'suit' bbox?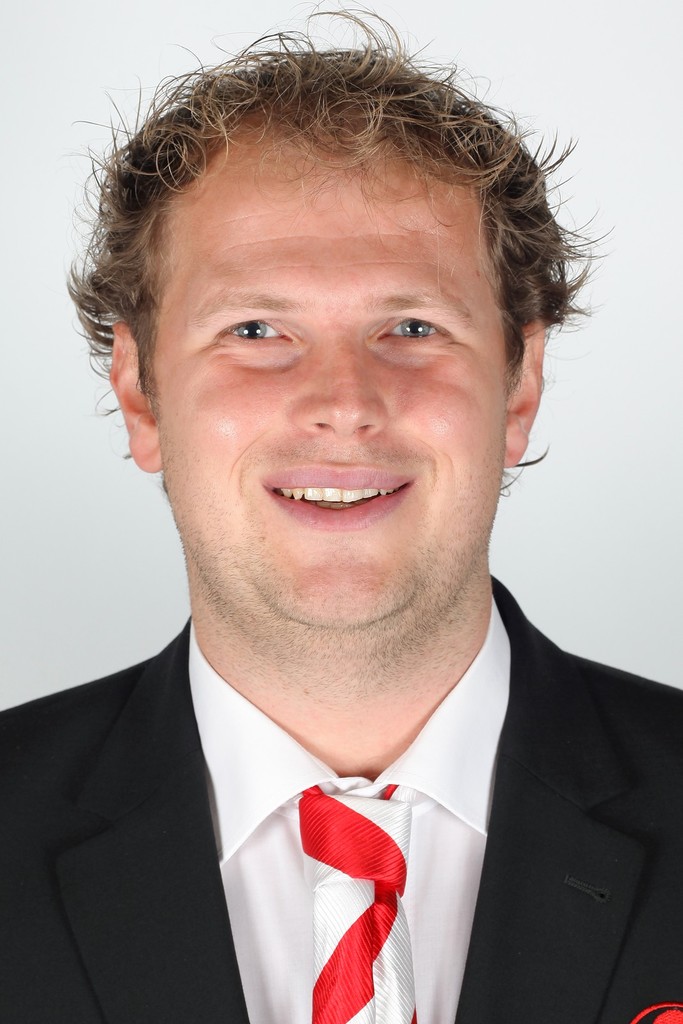
[x1=32, y1=606, x2=640, y2=1000]
